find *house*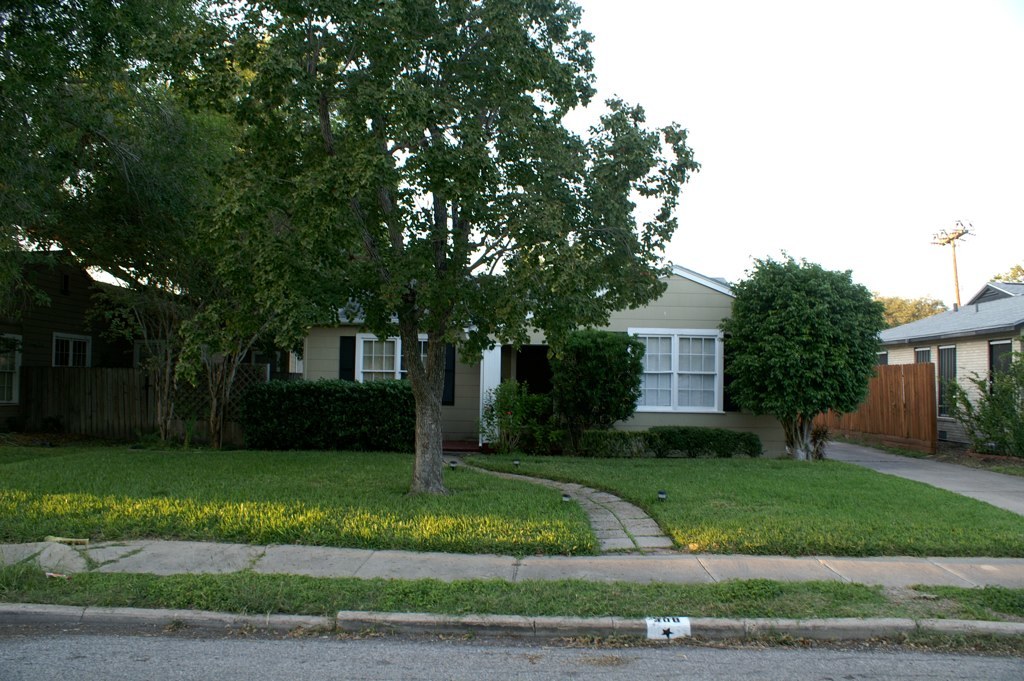
{"x1": 0, "y1": 245, "x2": 143, "y2": 430}
